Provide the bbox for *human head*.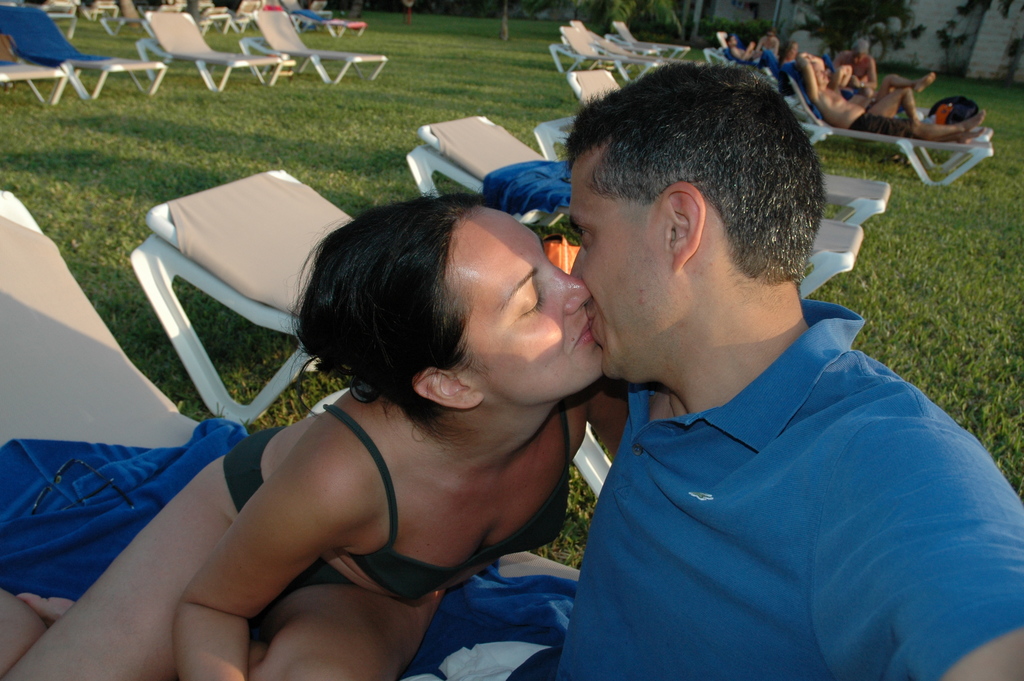
(568, 61, 830, 386).
